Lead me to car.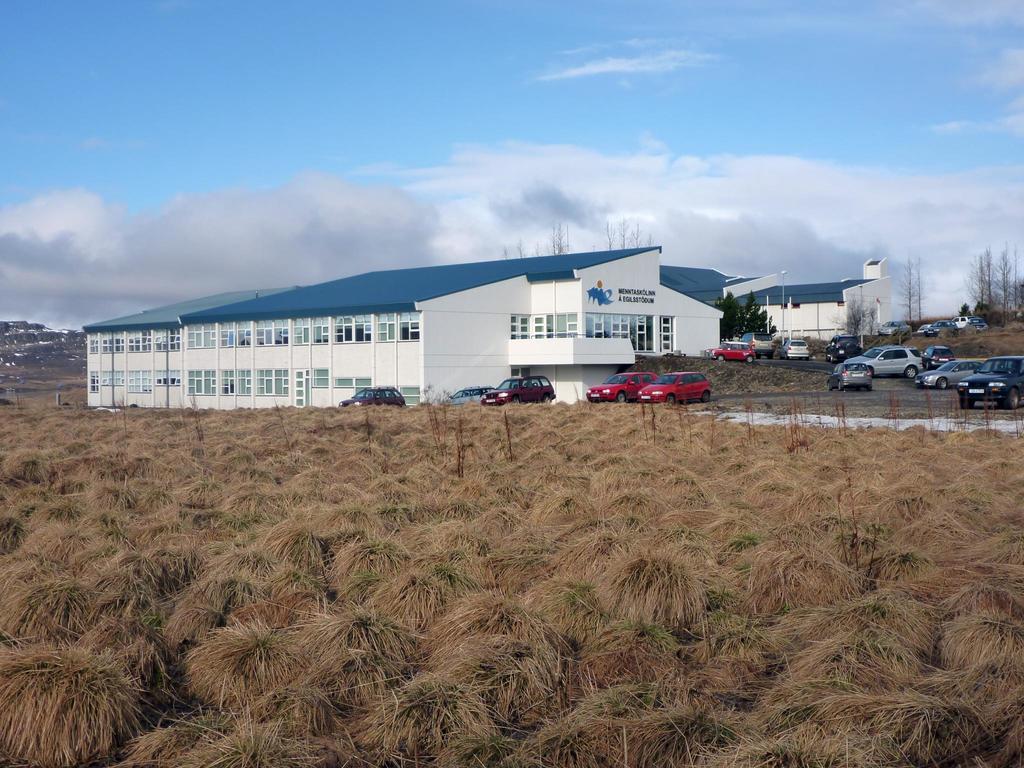
Lead to 781/336/813/360.
